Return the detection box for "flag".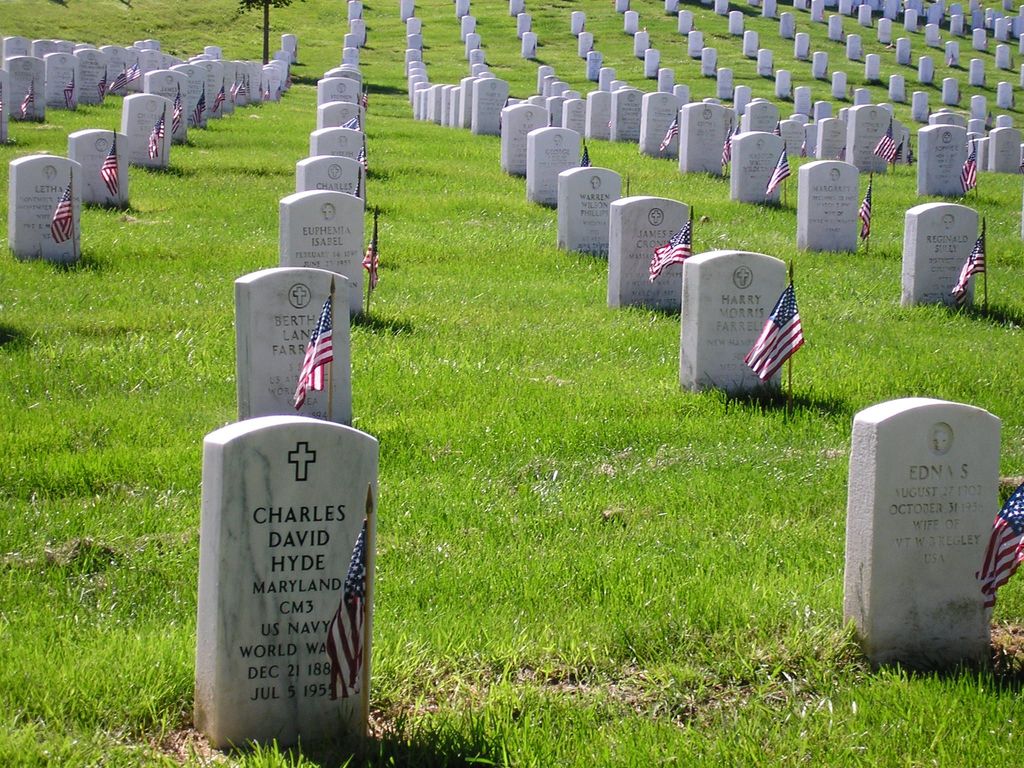
(230, 81, 249, 102).
